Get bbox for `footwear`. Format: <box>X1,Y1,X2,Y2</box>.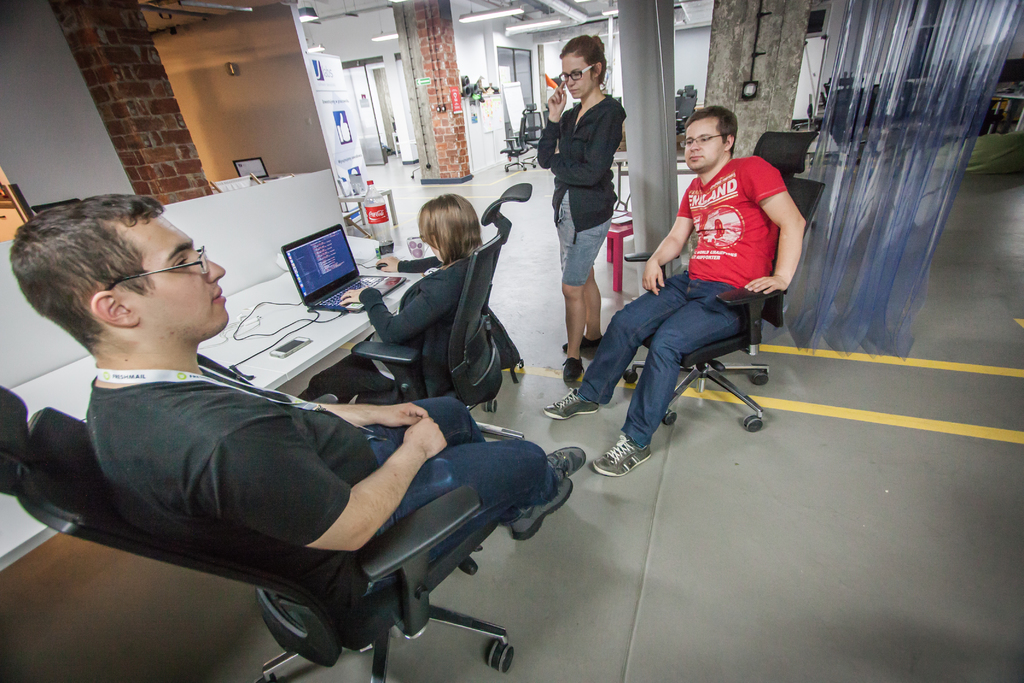
<box>563,333,607,352</box>.
